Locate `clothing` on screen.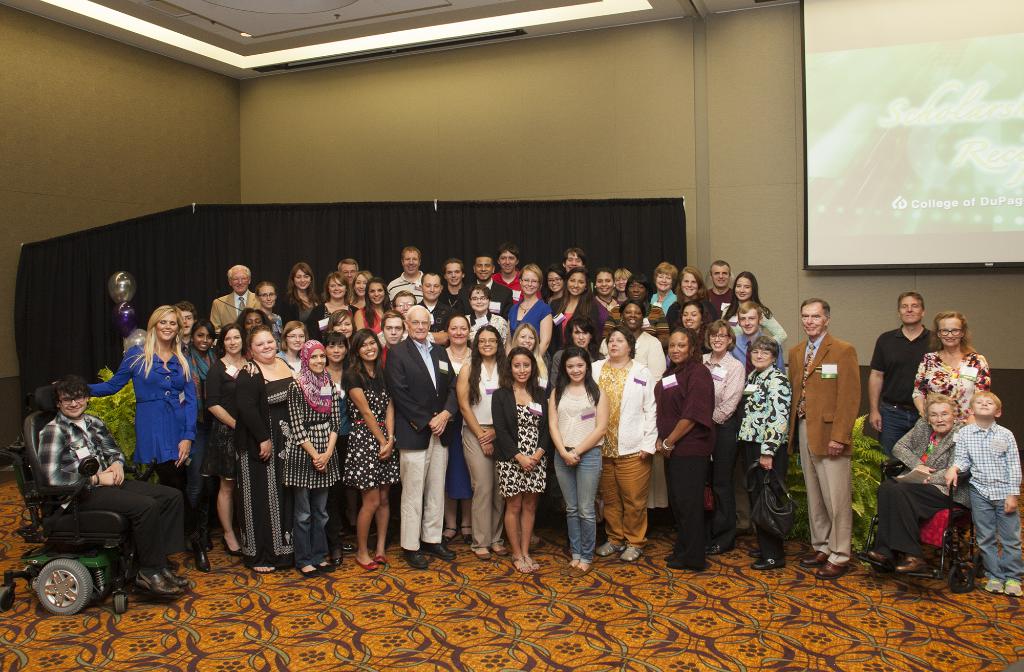
On screen at locate(913, 349, 986, 428).
